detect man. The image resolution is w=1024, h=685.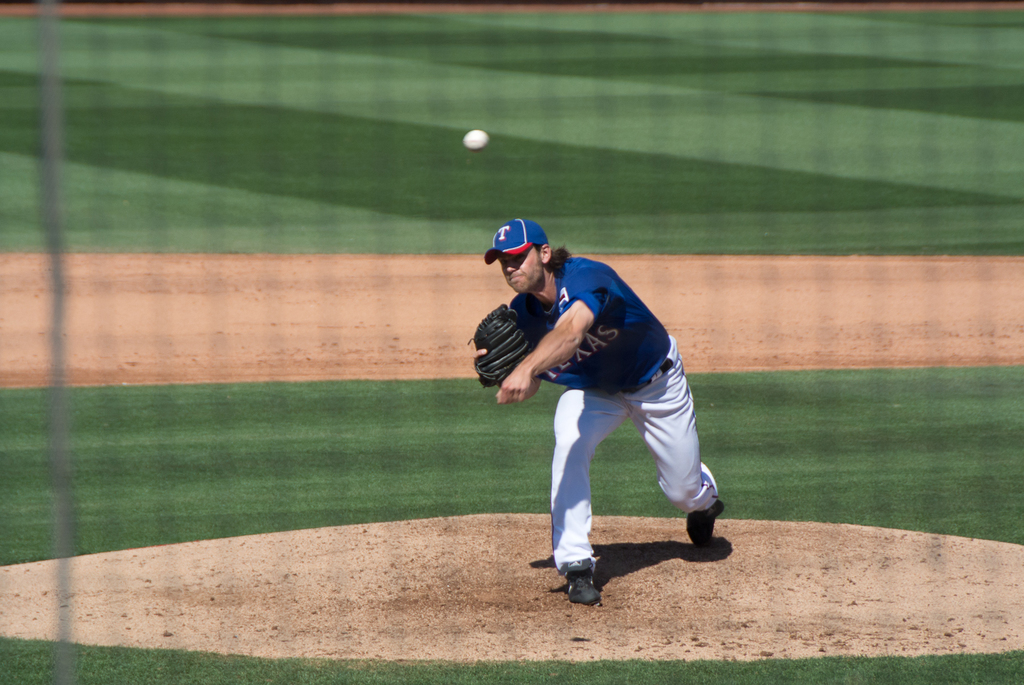
bbox(511, 191, 730, 590).
